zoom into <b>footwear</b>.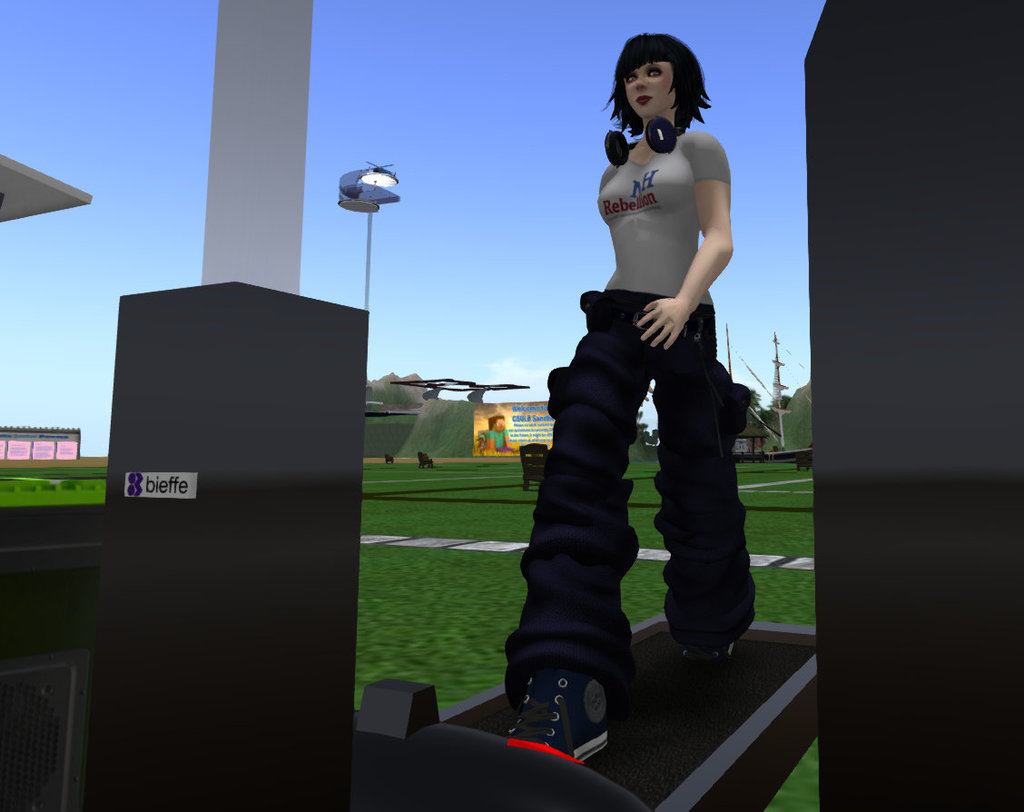
Zoom target: <bbox>513, 668, 617, 773</bbox>.
